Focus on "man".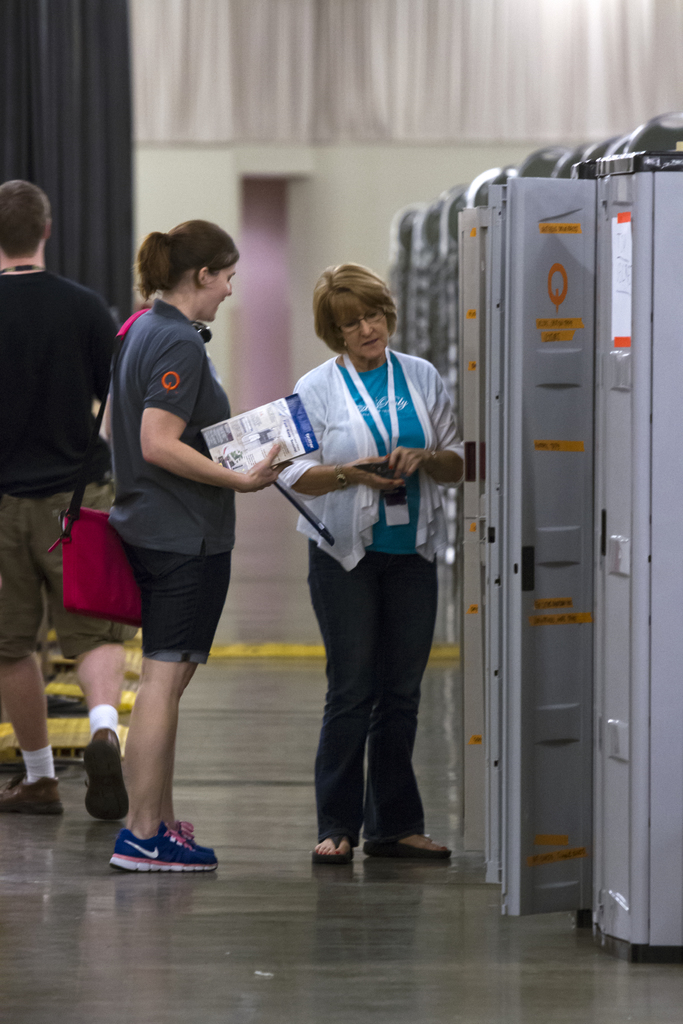
Focused at (0,173,162,820).
